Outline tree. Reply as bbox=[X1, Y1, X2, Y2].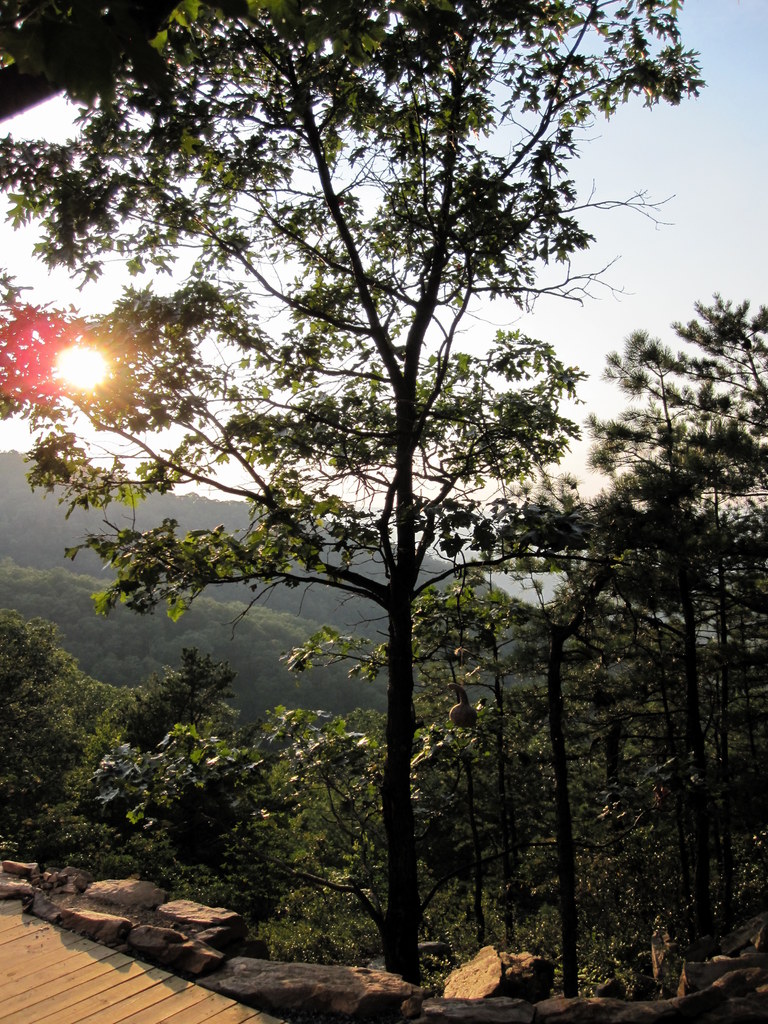
bbox=[45, 0, 711, 1005].
